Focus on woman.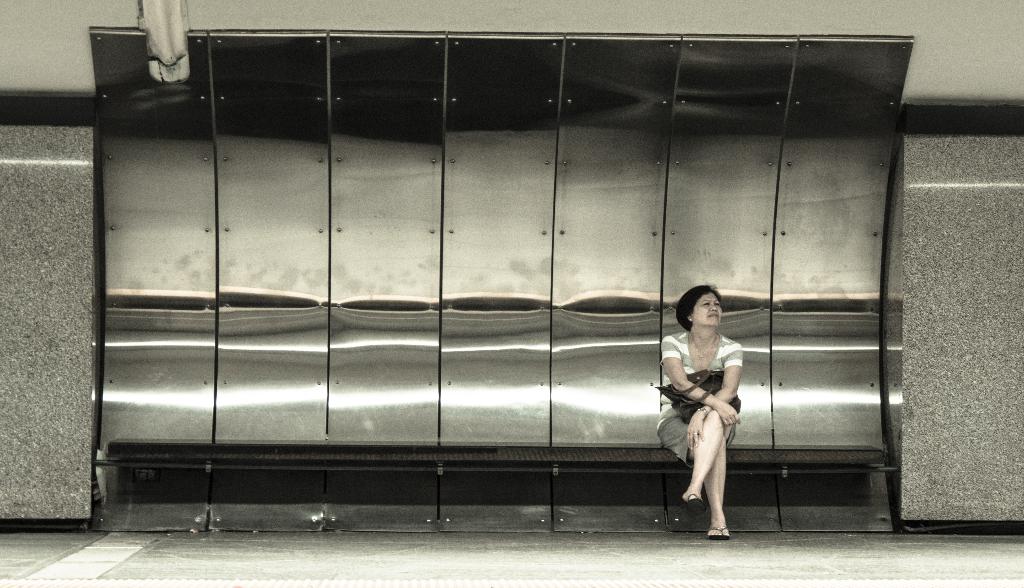
Focused at (x1=657, y1=290, x2=742, y2=537).
